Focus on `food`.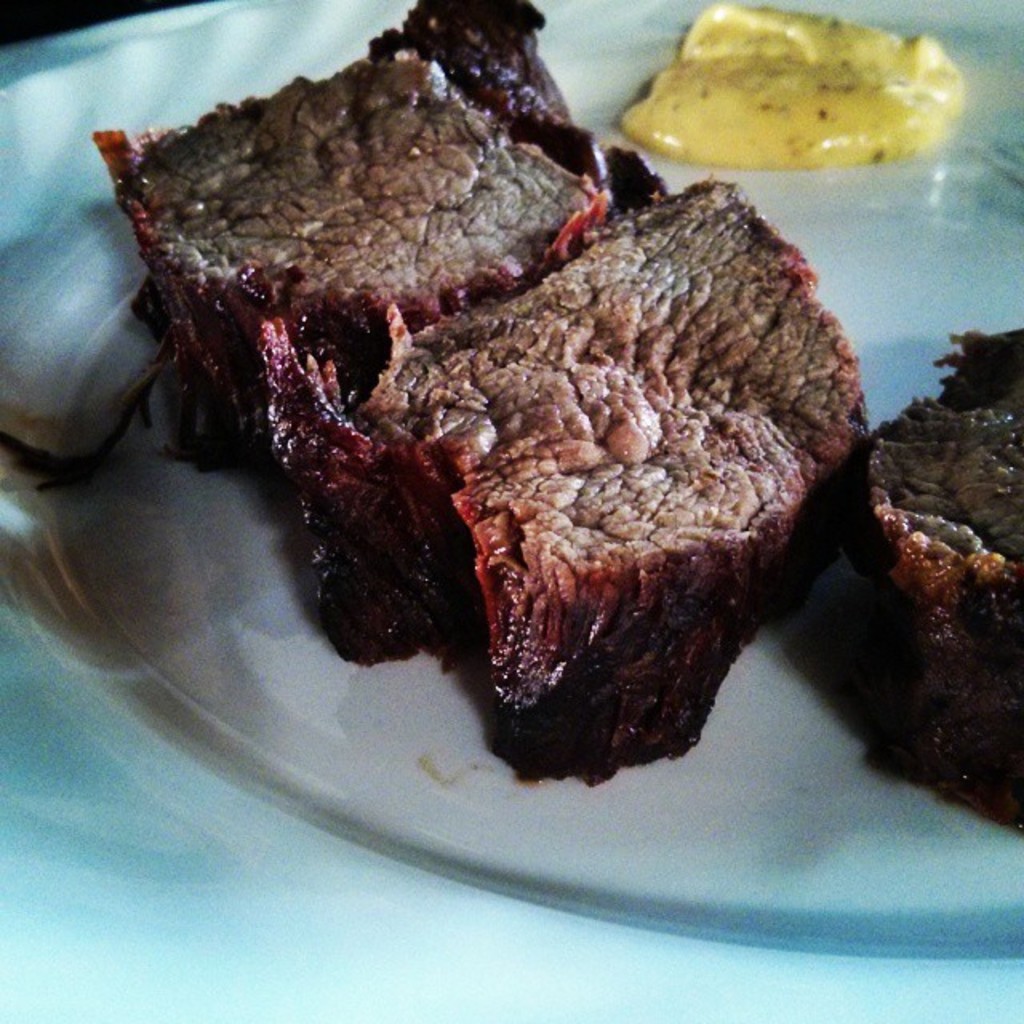
Focused at x1=187, y1=67, x2=906, y2=818.
